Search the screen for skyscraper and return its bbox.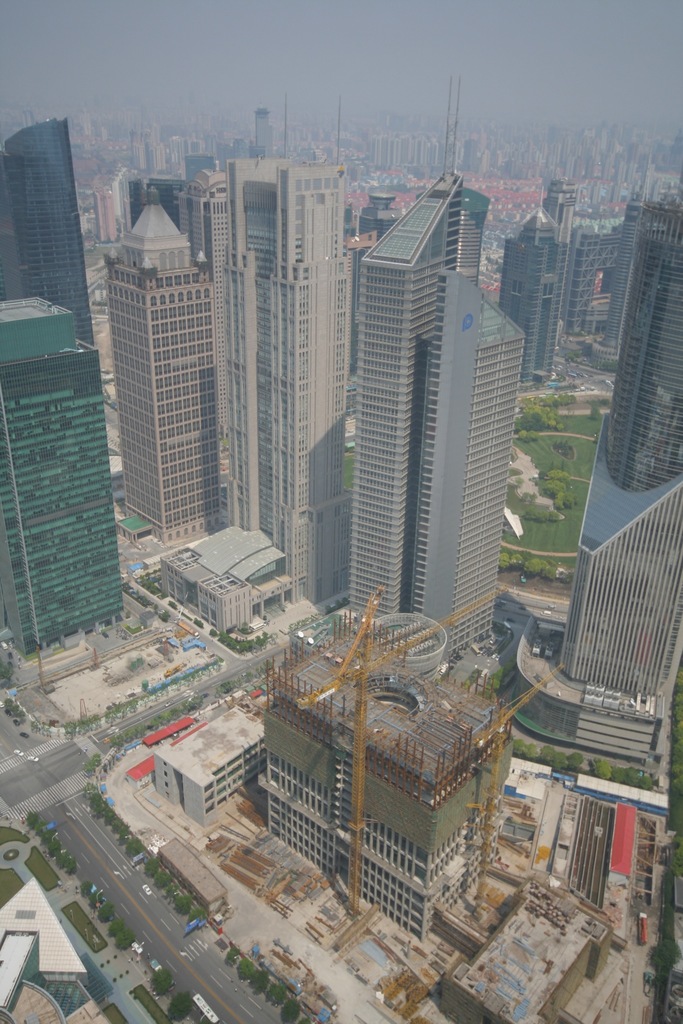
Found: <box>564,187,648,372</box>.
